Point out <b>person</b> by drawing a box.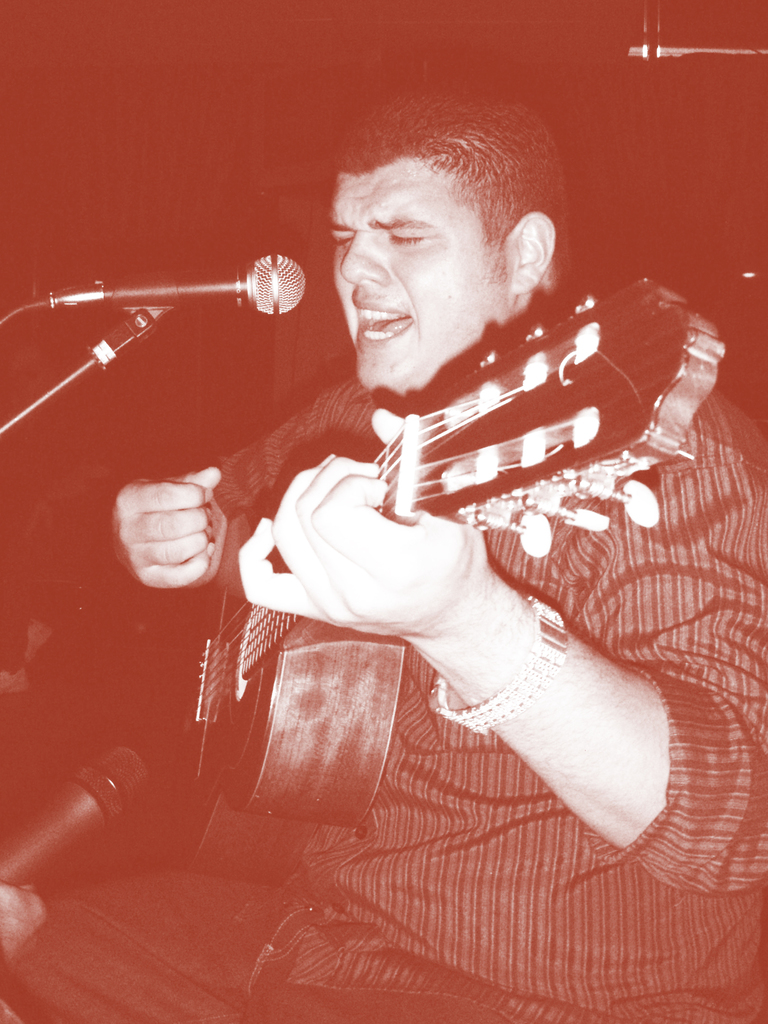
142 84 718 990.
